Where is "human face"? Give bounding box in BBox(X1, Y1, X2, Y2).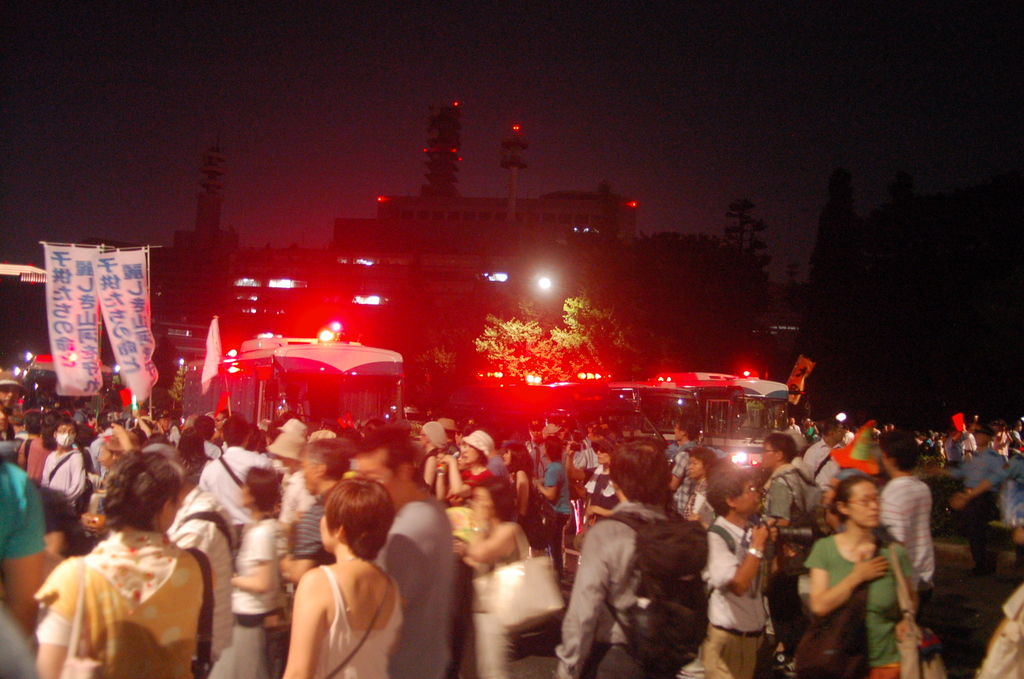
BBox(840, 480, 877, 525).
